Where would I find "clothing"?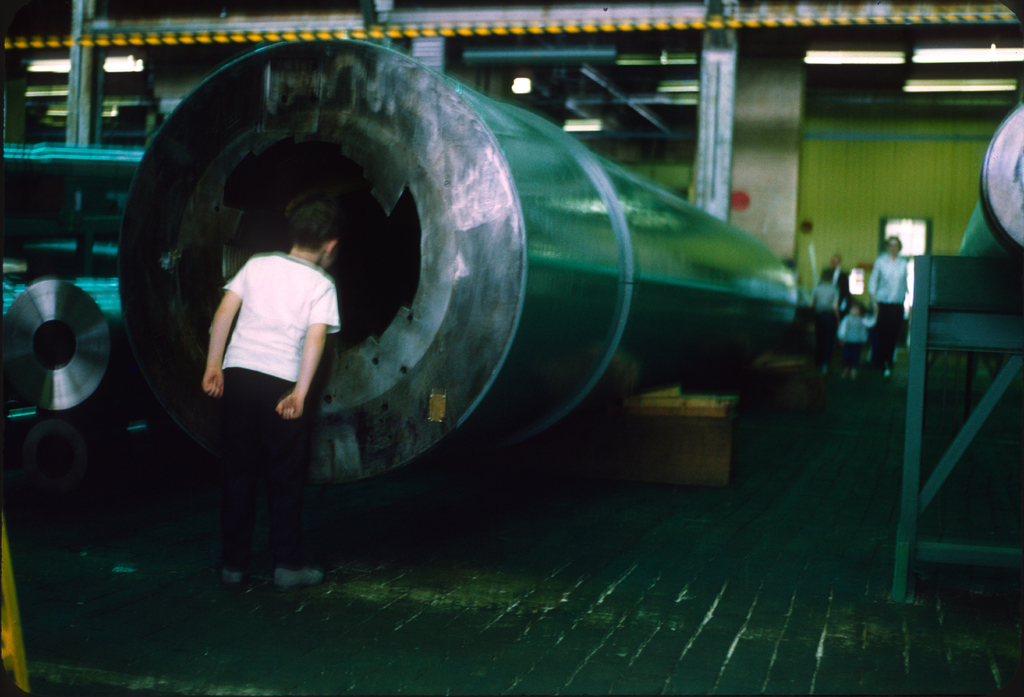
At 221/248/336/385.
